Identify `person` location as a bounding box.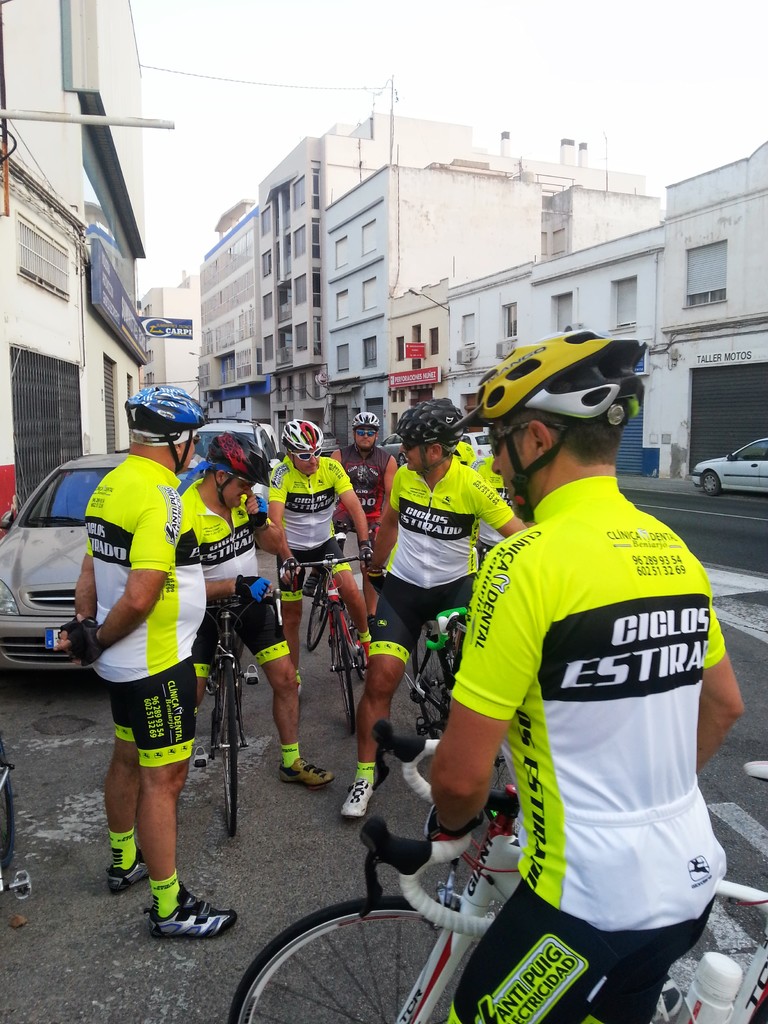
161 424 341 785.
